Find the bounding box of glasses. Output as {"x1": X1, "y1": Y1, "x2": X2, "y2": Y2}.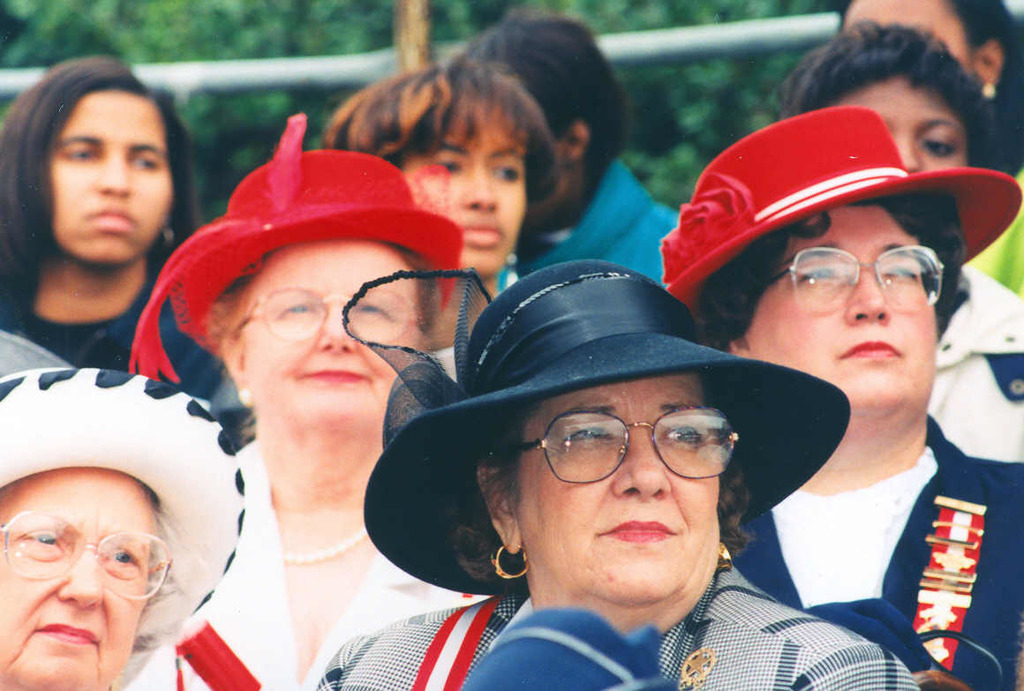
{"x1": 508, "y1": 409, "x2": 743, "y2": 483}.
